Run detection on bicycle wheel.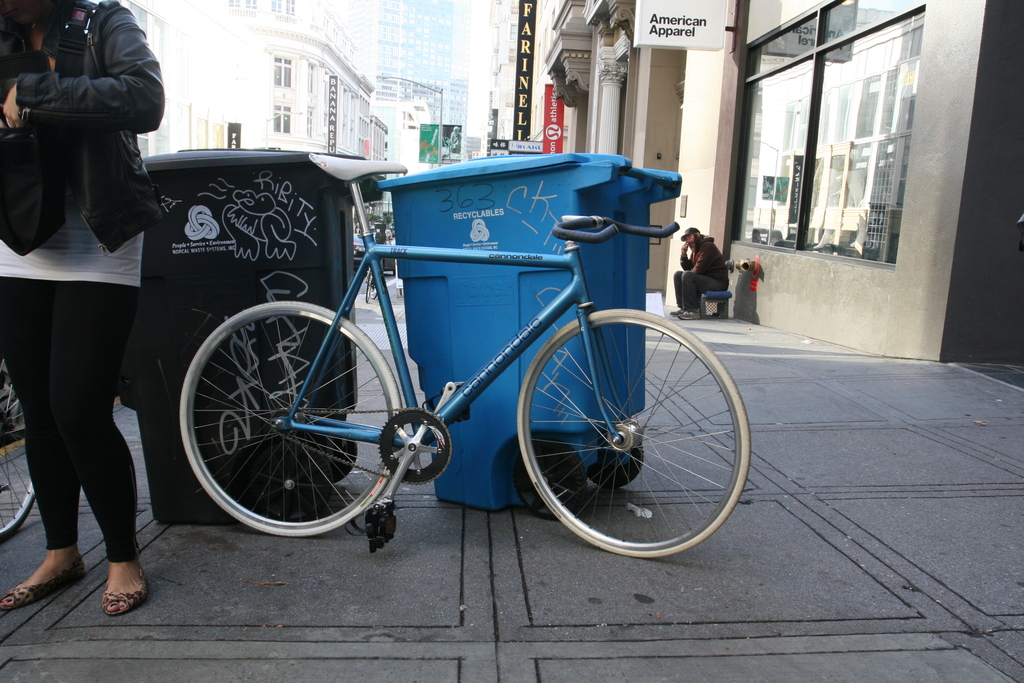
Result: <region>364, 267, 373, 306</region>.
